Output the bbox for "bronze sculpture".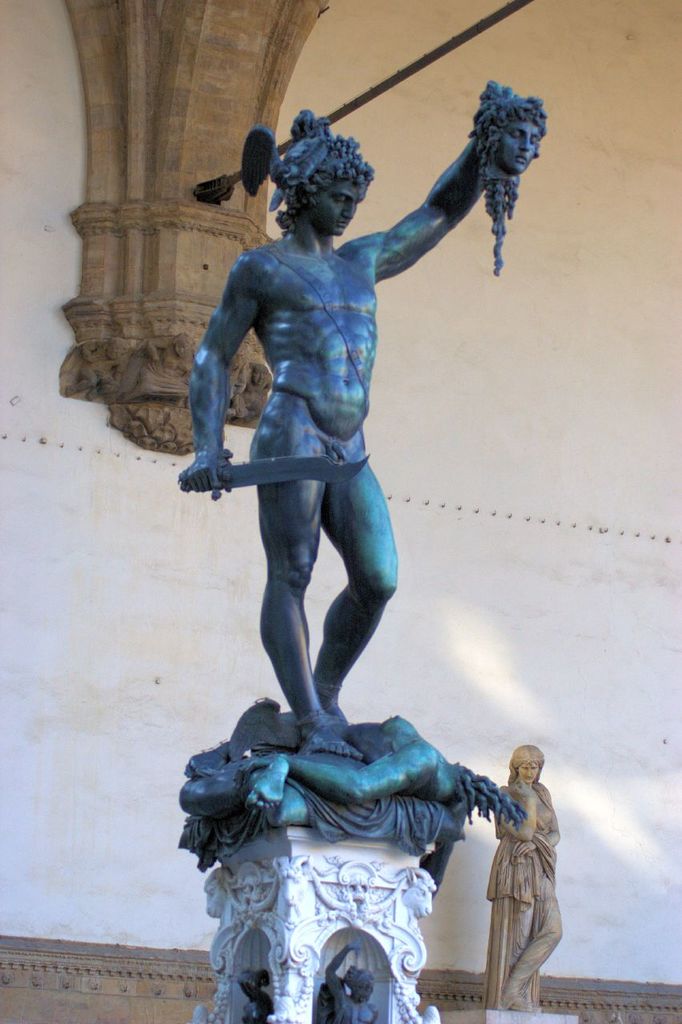
309 948 400 1023.
